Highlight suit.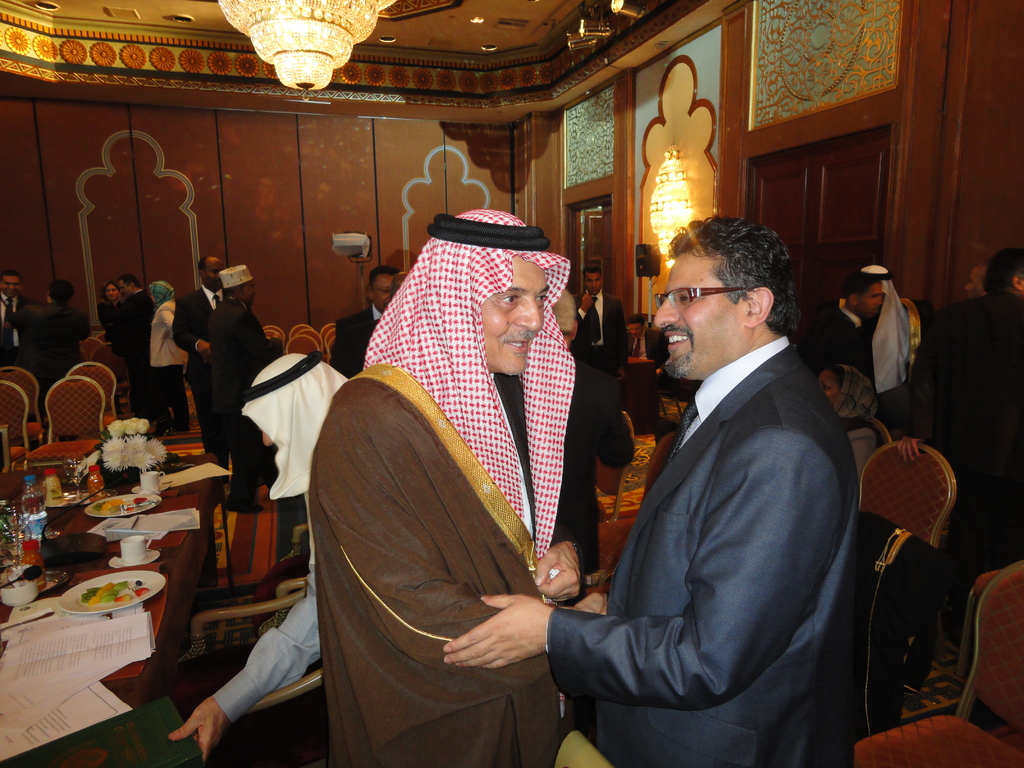
Highlighted region: <region>0, 294, 31, 368</region>.
